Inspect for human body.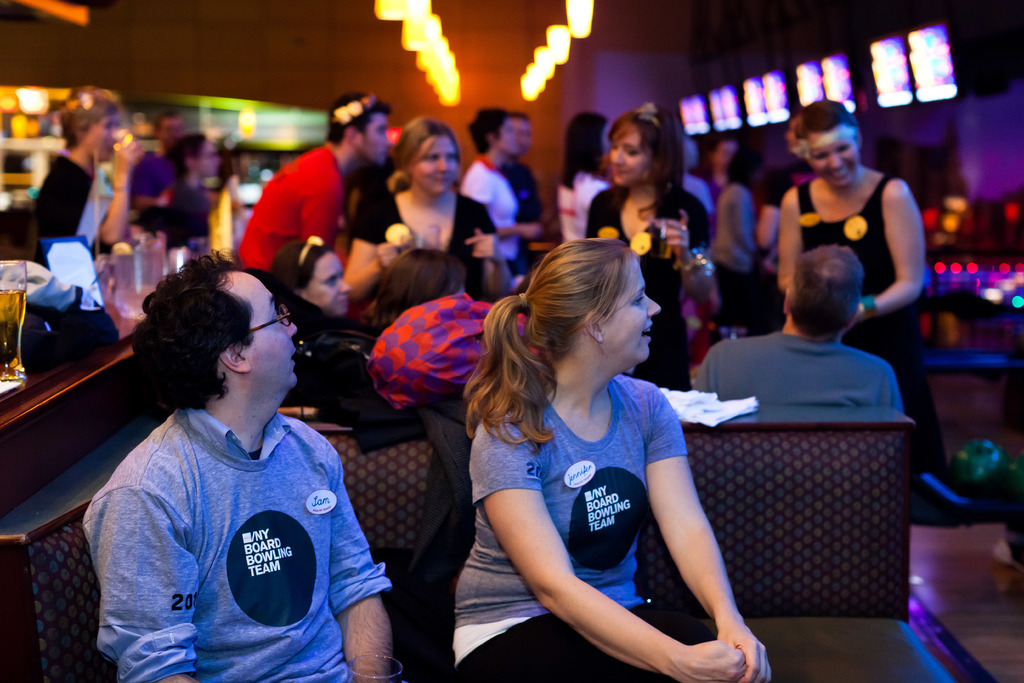
Inspection: box(680, 240, 909, 420).
